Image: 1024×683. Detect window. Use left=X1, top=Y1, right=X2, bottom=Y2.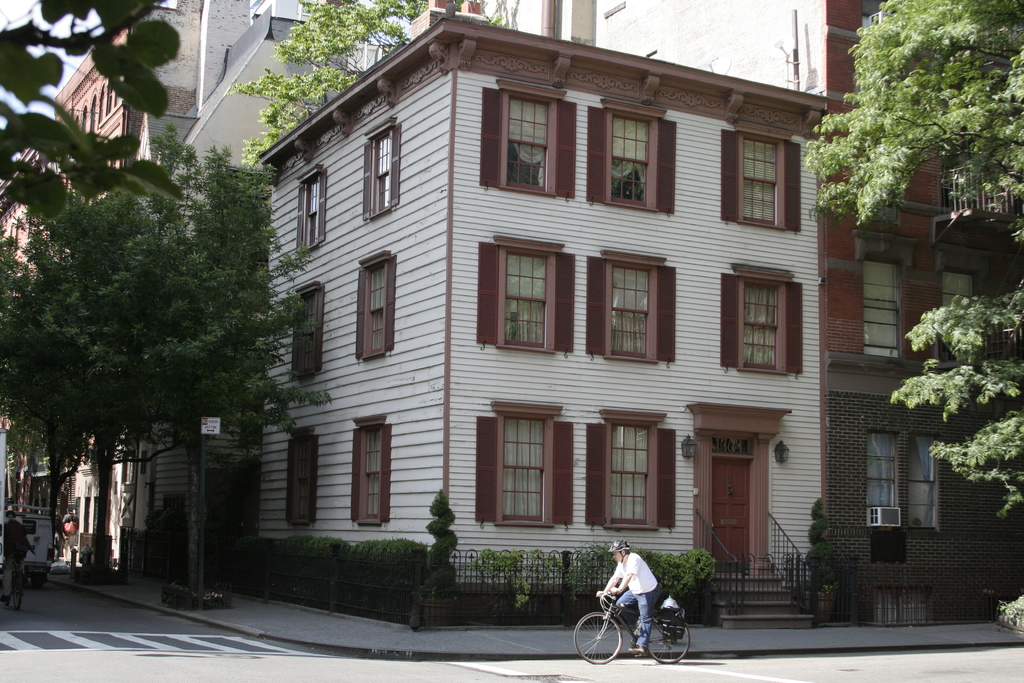
left=868, top=425, right=897, bottom=511.
